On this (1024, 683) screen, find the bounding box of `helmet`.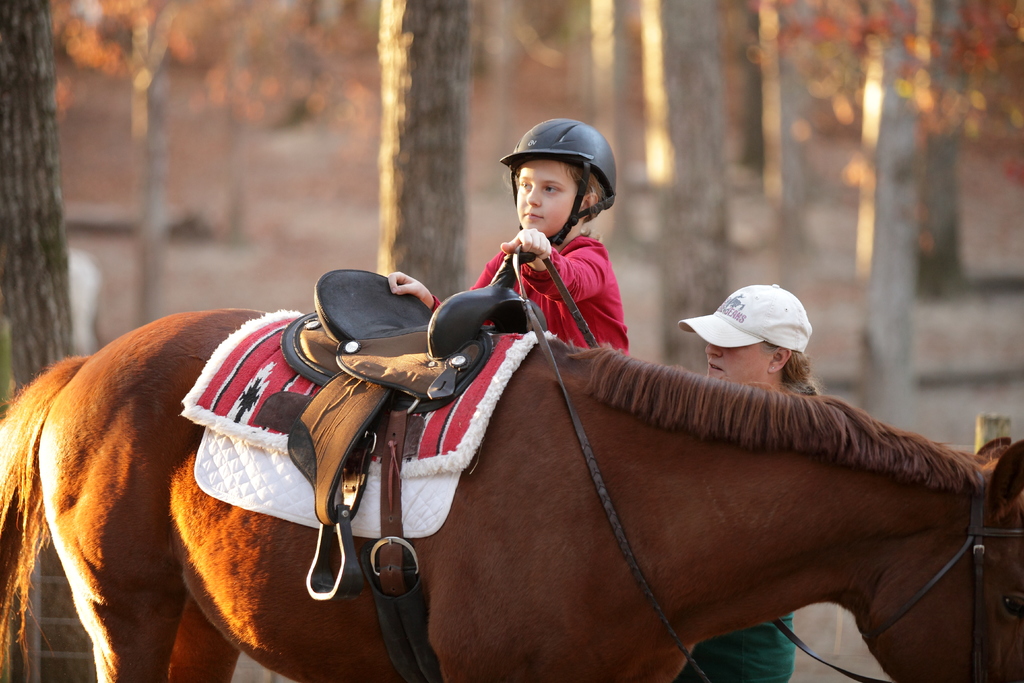
Bounding box: [x1=497, y1=115, x2=622, y2=255].
